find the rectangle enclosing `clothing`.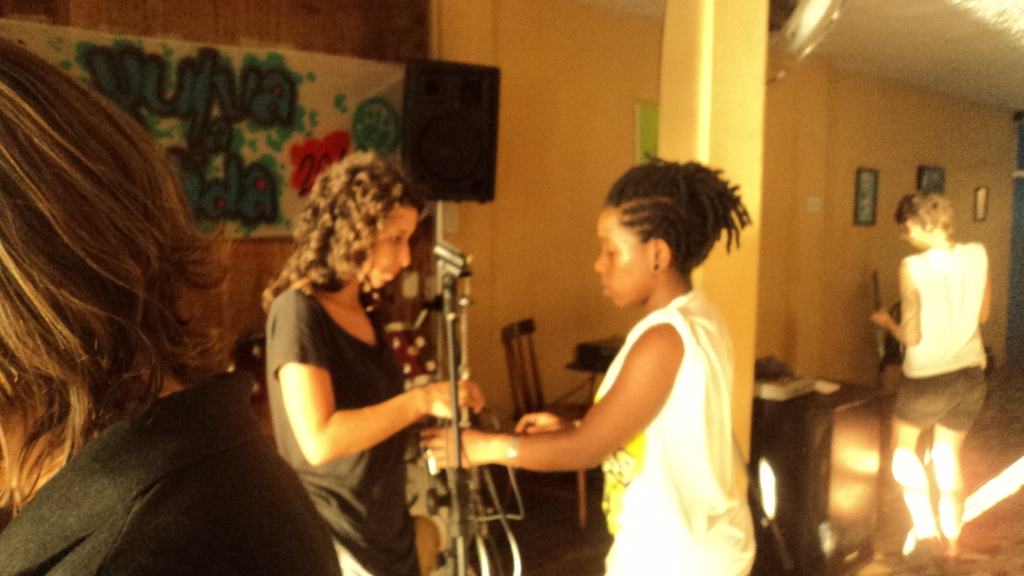
875, 211, 1002, 445.
